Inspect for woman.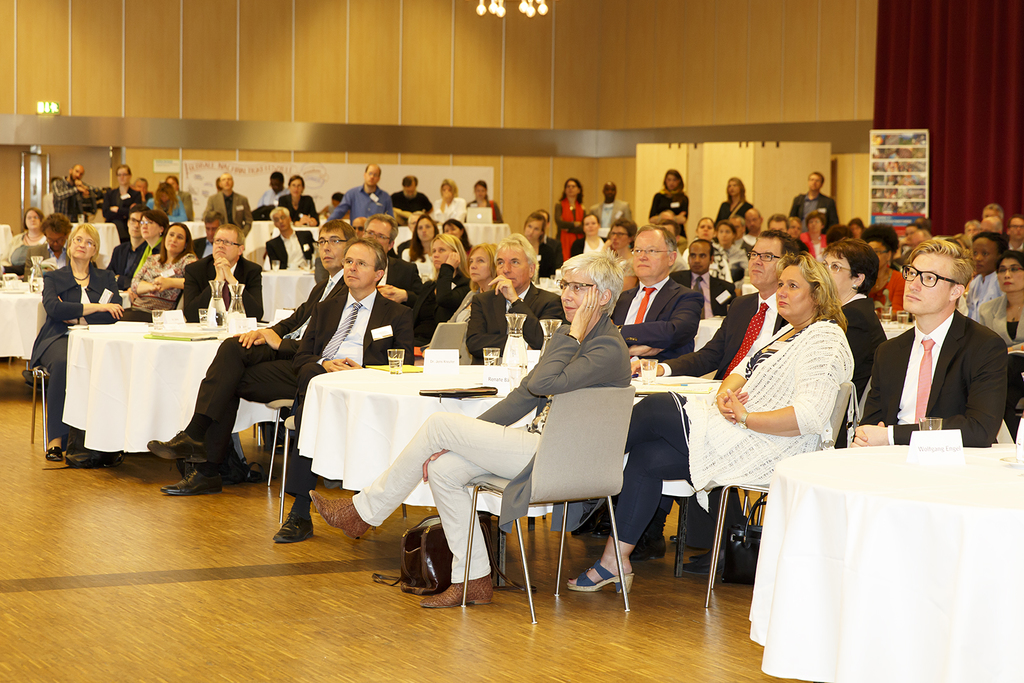
Inspection: Rect(719, 177, 752, 219).
